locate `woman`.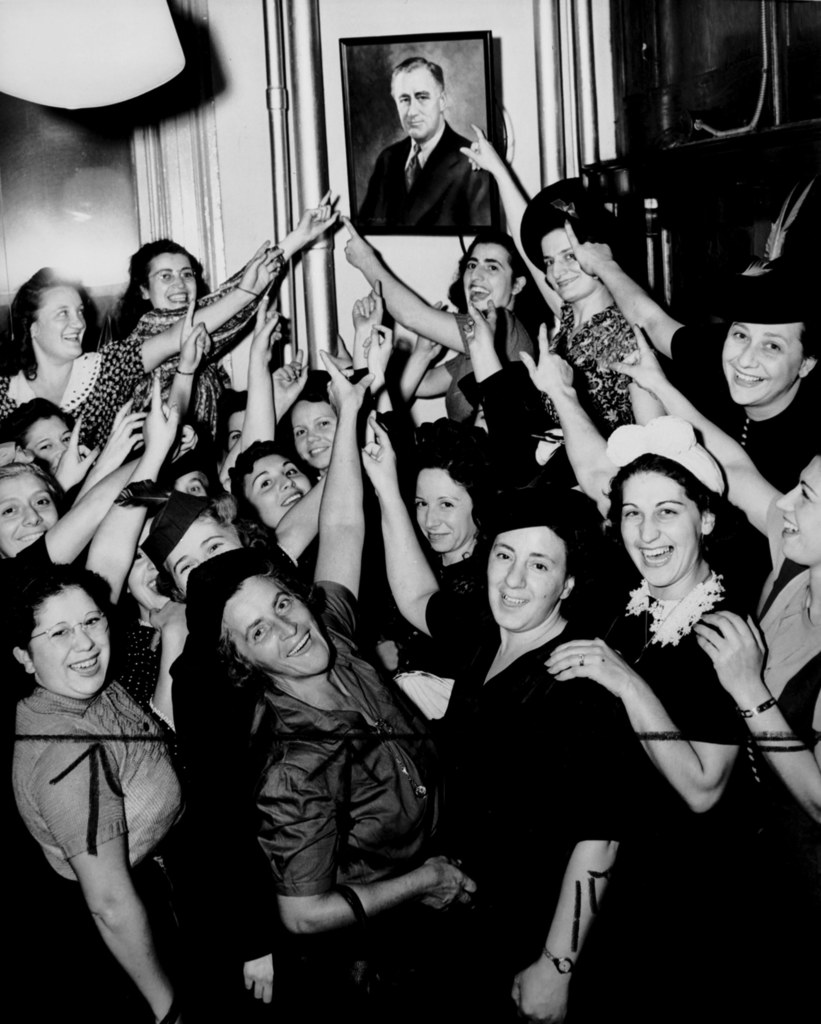
Bounding box: [x1=350, y1=337, x2=532, y2=589].
